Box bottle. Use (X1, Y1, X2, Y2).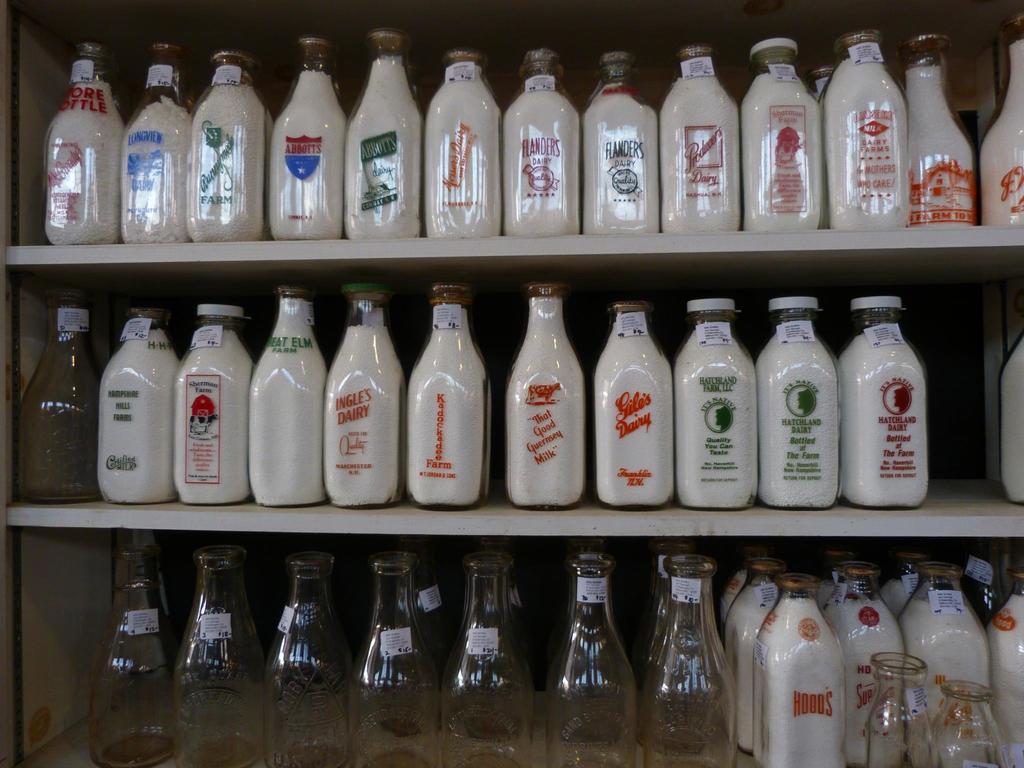
(671, 295, 757, 512).
